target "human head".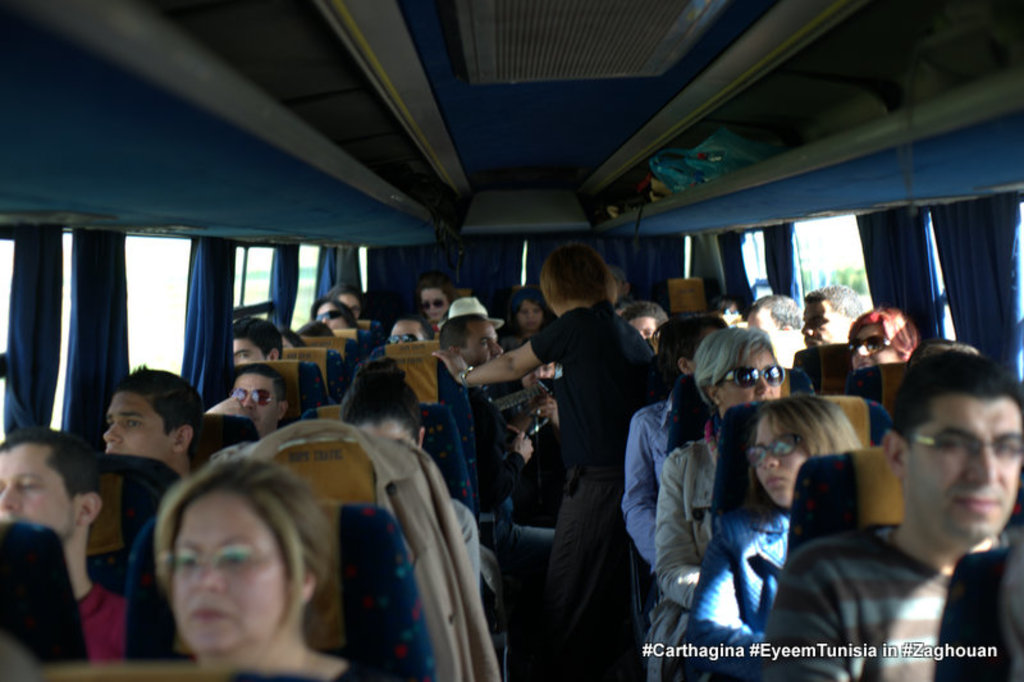
Target region: x1=507 y1=287 x2=556 y2=339.
